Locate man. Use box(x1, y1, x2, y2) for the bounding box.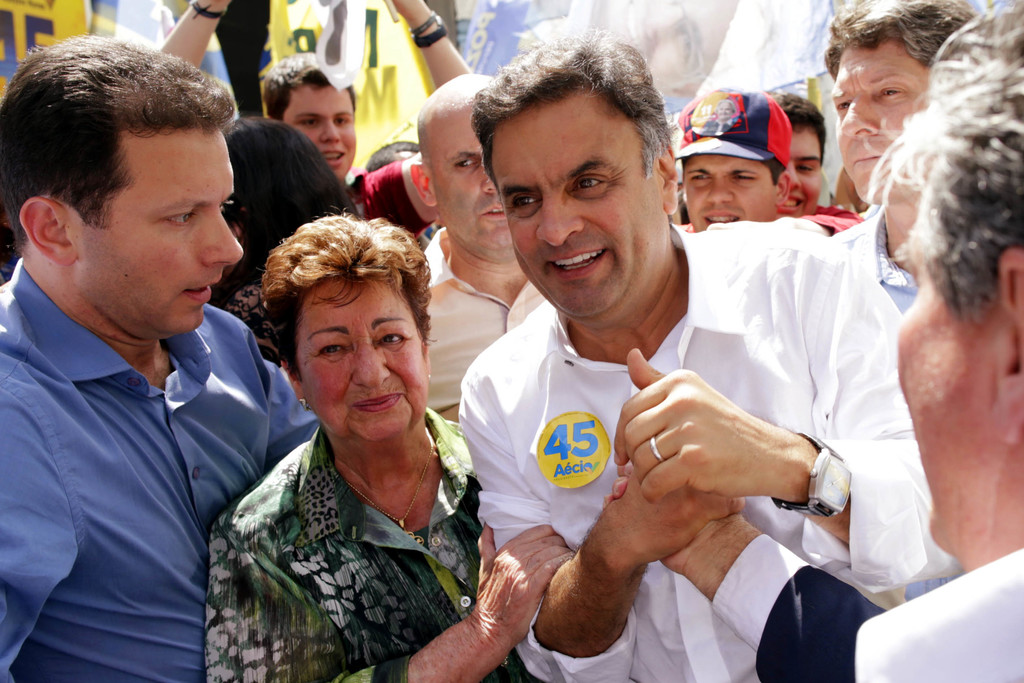
box(0, 47, 305, 666).
